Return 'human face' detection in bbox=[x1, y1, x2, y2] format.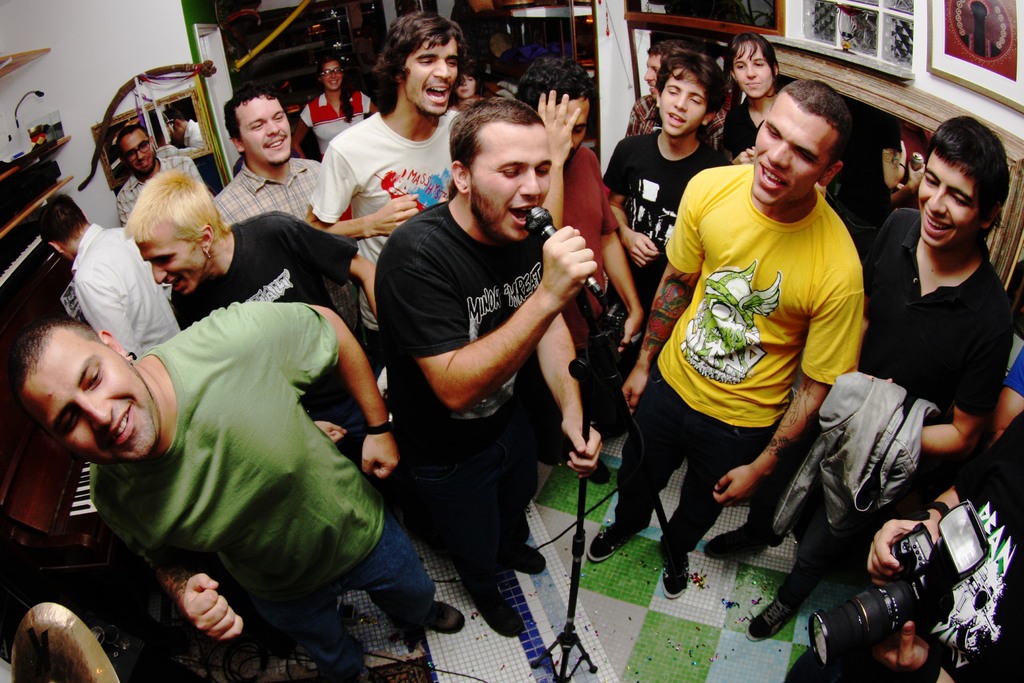
bbox=[662, 67, 706, 137].
